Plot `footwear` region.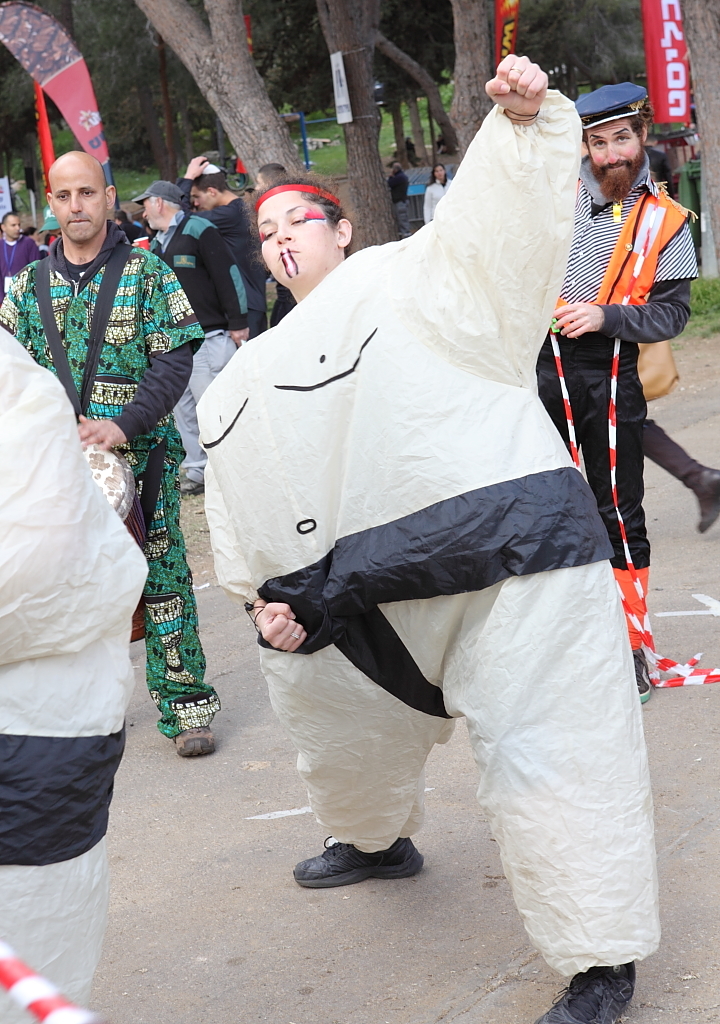
Plotted at [left=168, top=724, right=215, bottom=756].
